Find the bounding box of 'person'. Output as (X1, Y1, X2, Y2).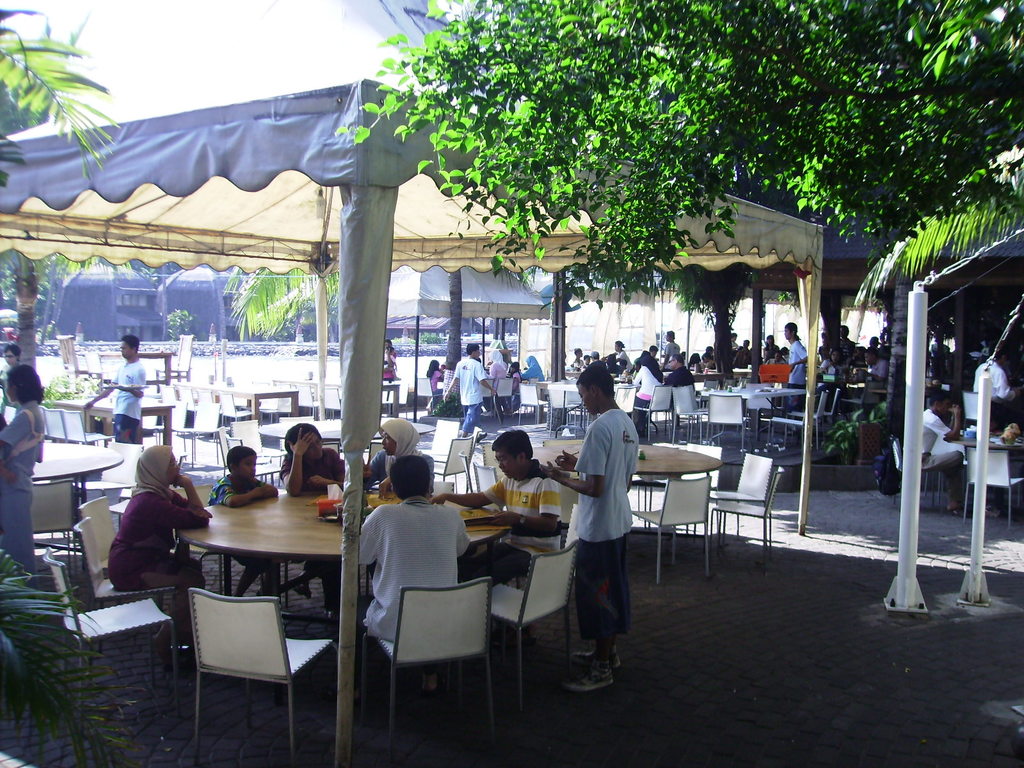
(668, 352, 697, 430).
